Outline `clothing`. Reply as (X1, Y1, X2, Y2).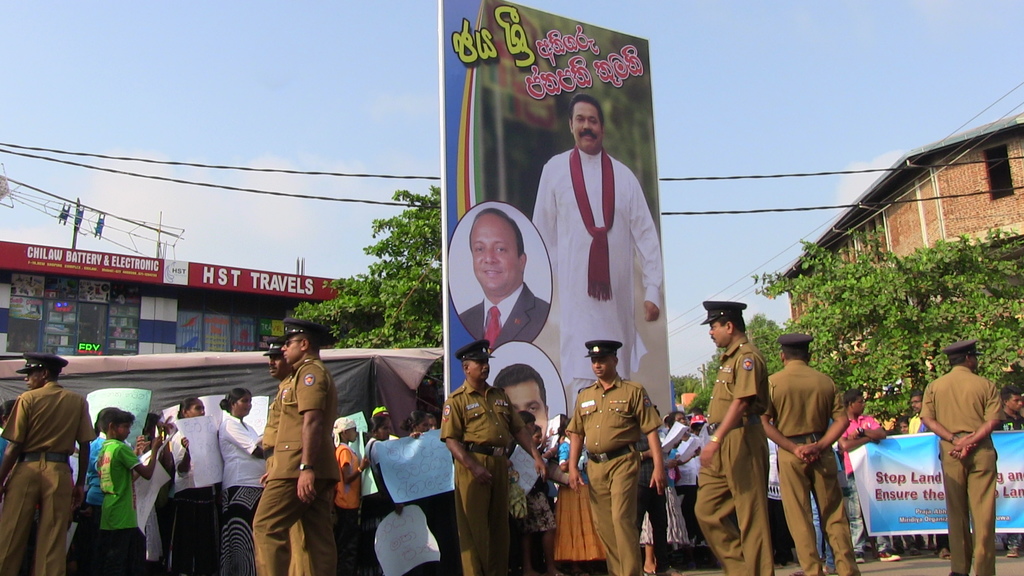
(97, 436, 149, 575).
